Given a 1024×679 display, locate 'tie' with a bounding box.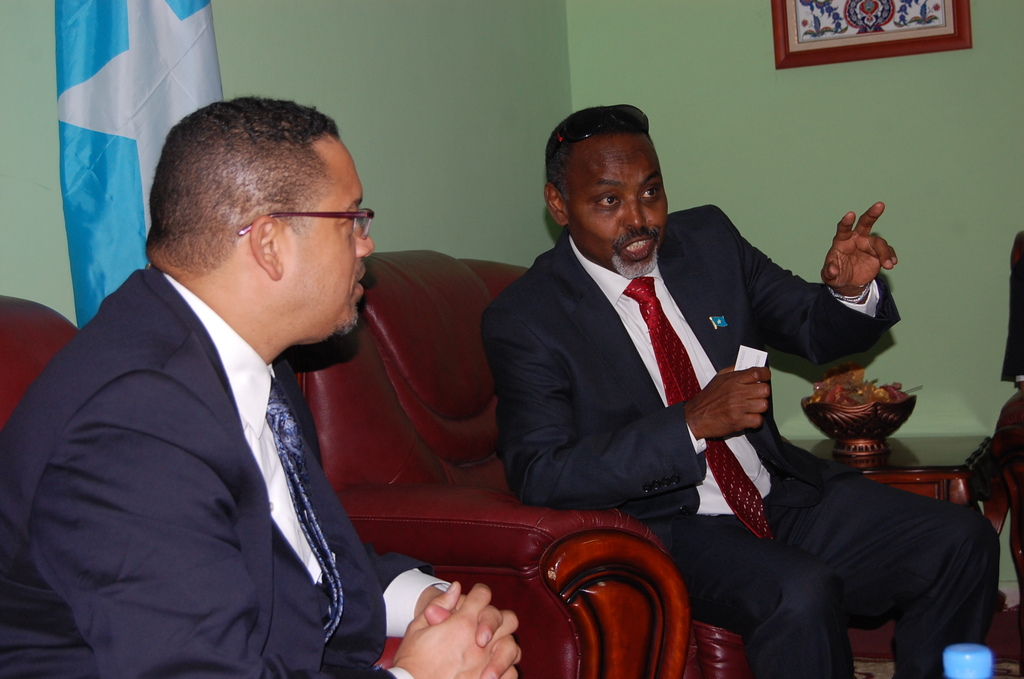
Located: [left=261, top=356, right=351, bottom=660].
